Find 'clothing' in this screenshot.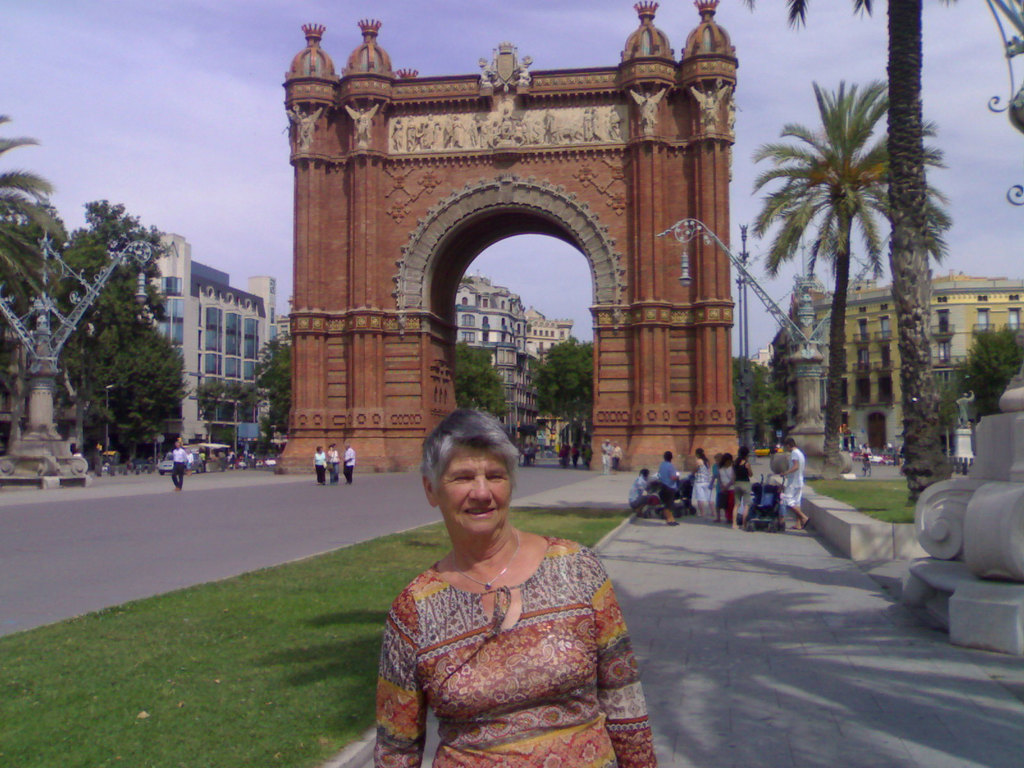
The bounding box for 'clothing' is Rect(783, 444, 807, 508).
